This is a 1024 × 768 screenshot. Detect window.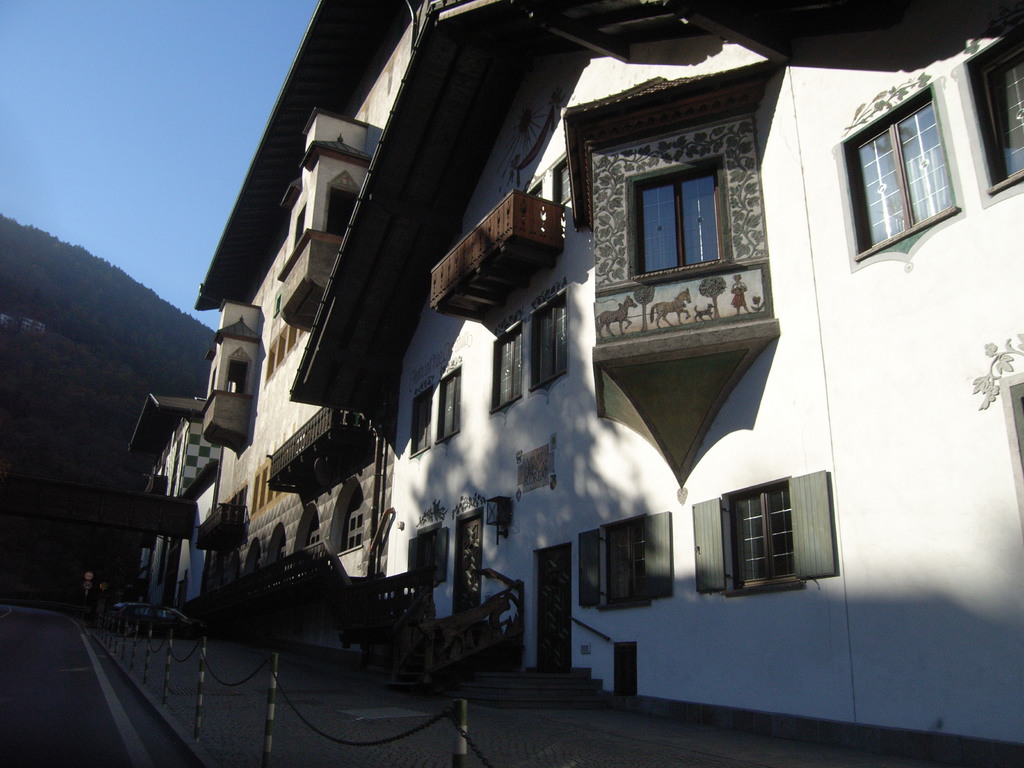
(409, 388, 431, 458).
